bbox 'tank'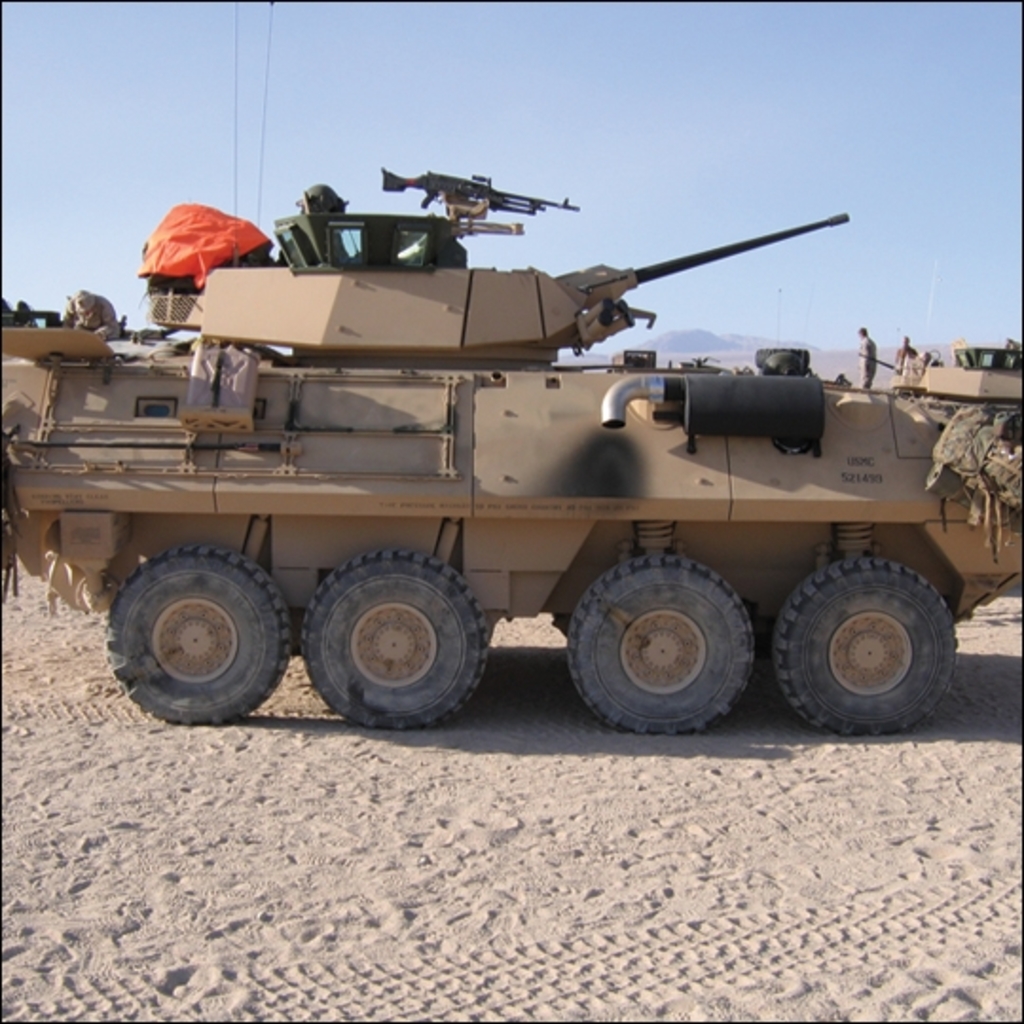
BBox(859, 339, 1020, 410)
